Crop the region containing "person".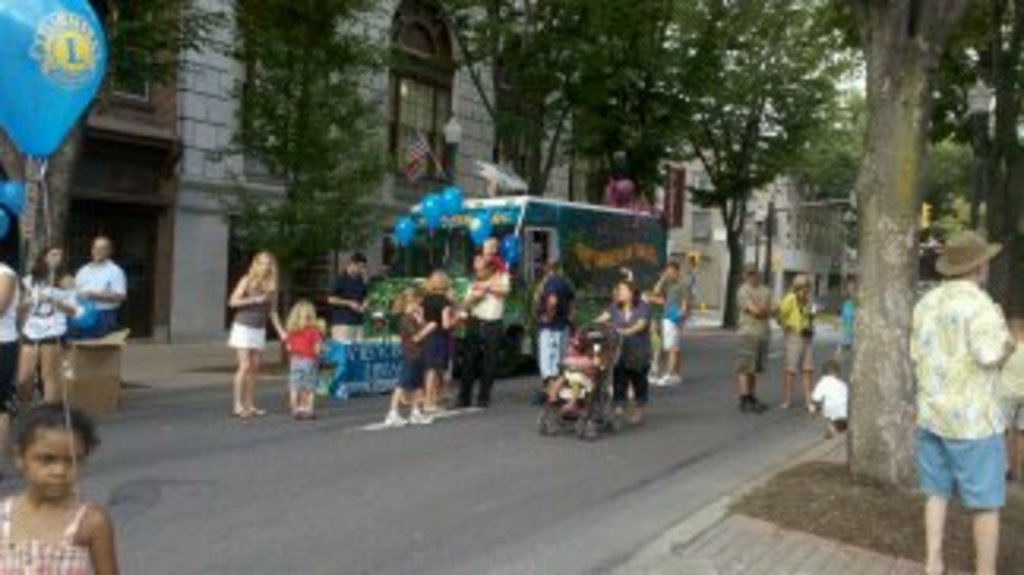
Crop region: bbox=[288, 300, 329, 420].
